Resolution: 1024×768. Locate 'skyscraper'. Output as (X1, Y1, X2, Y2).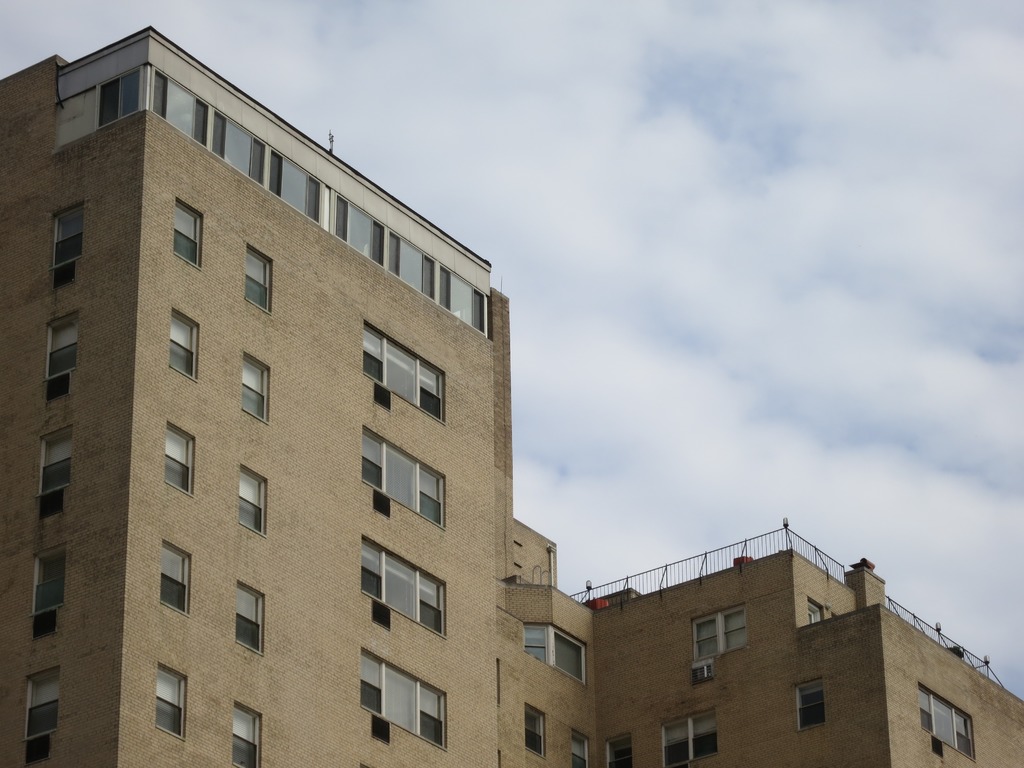
(8, 22, 513, 767).
